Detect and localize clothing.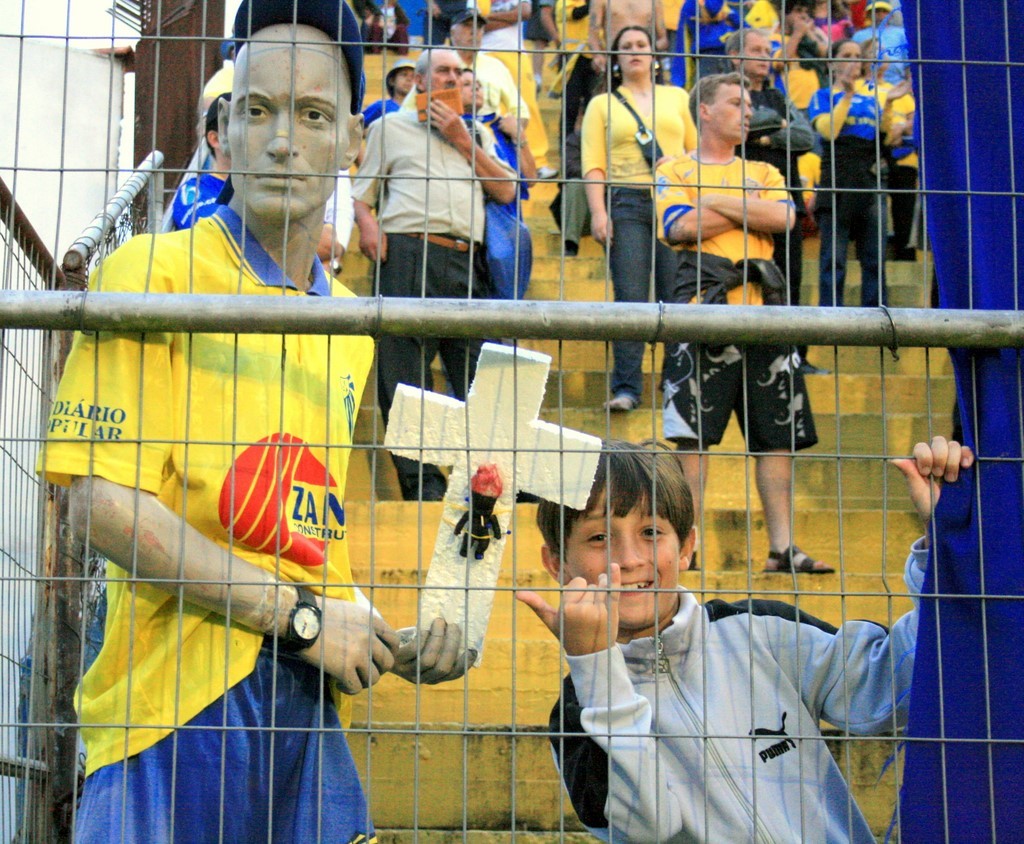
Localized at 561 1 610 139.
